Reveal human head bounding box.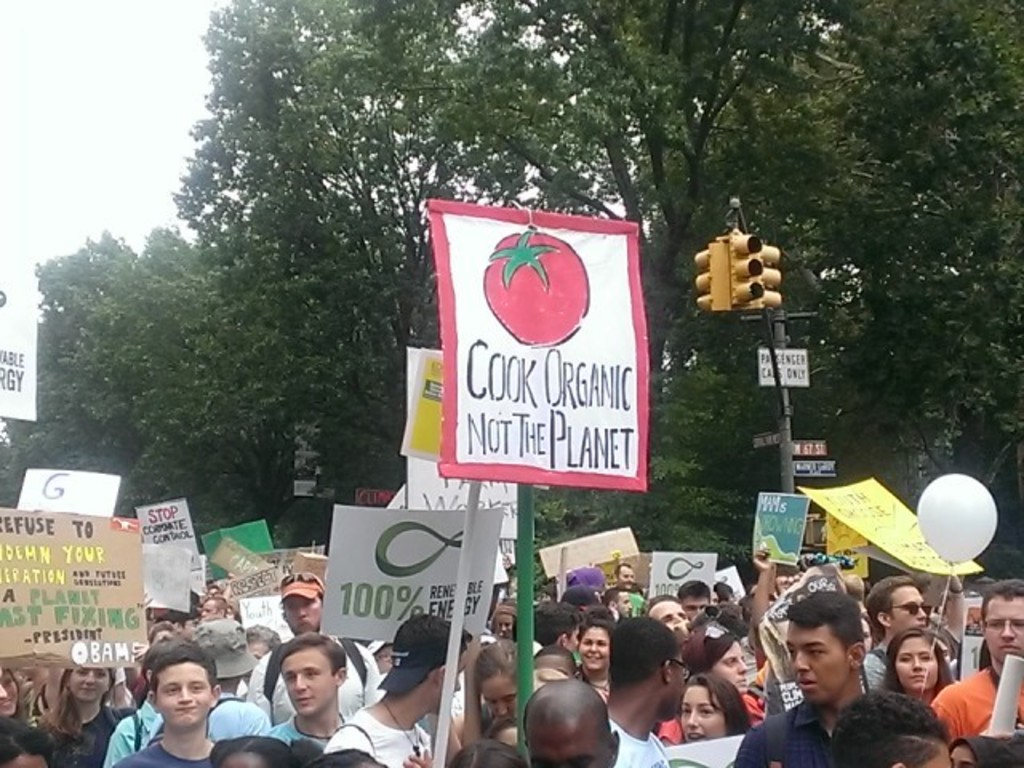
Revealed: [576, 605, 618, 672].
